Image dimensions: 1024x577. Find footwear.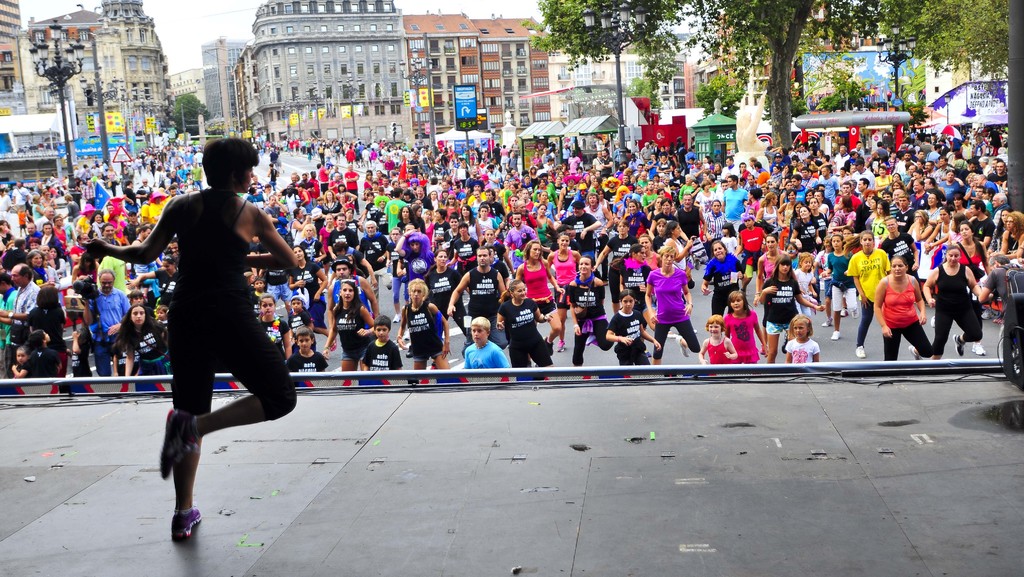
BBox(931, 314, 936, 329).
